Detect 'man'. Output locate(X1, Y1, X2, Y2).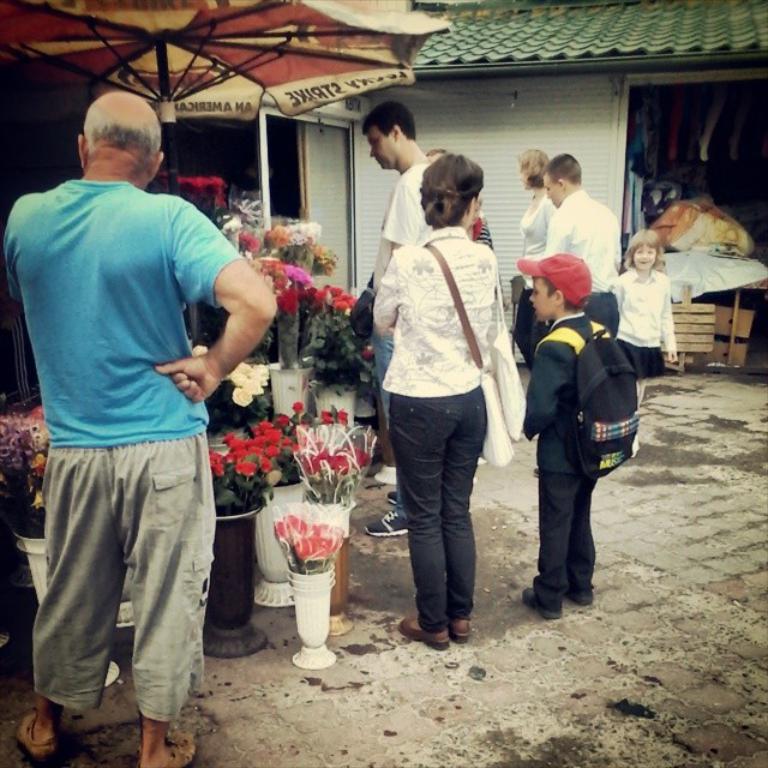
locate(544, 150, 622, 337).
